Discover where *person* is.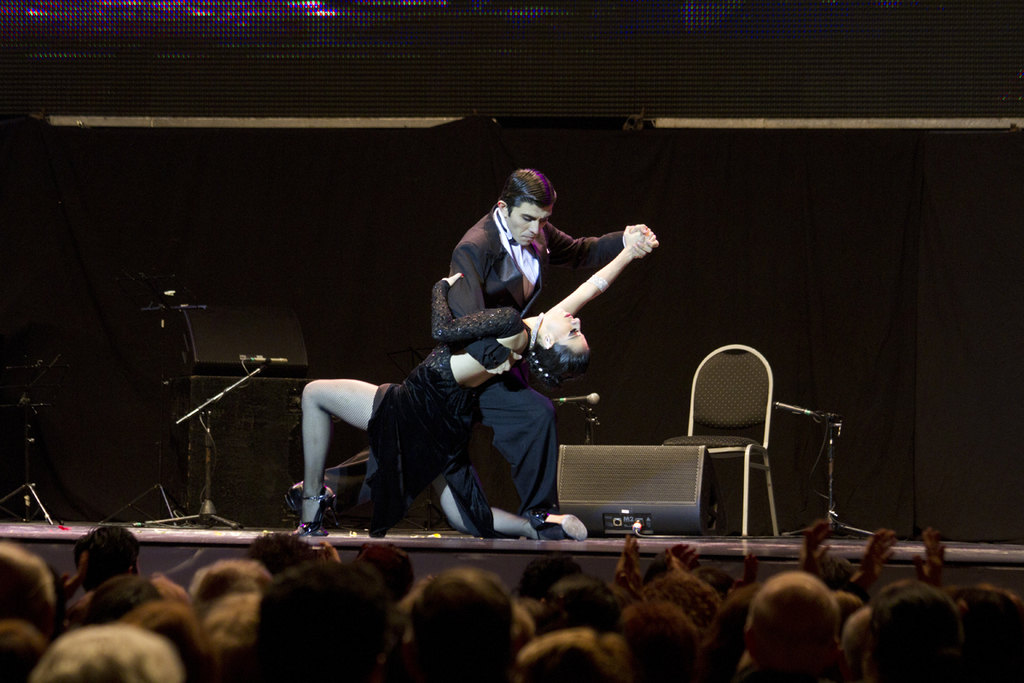
Discovered at pyautogui.locateOnScreen(292, 223, 655, 542).
